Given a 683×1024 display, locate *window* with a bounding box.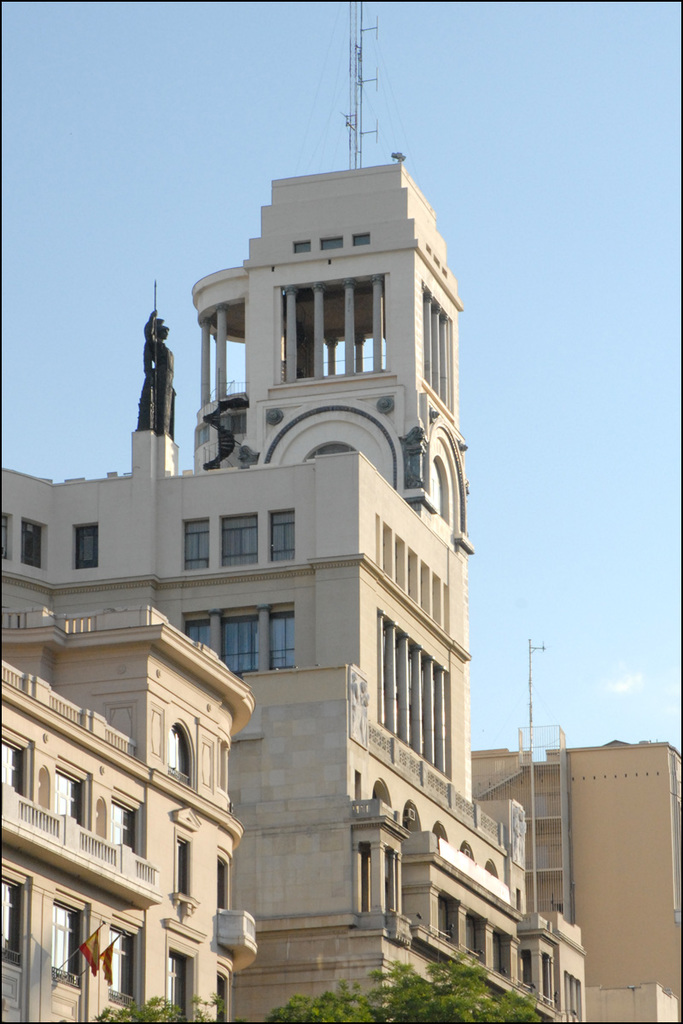
Located: [113, 926, 143, 1010].
